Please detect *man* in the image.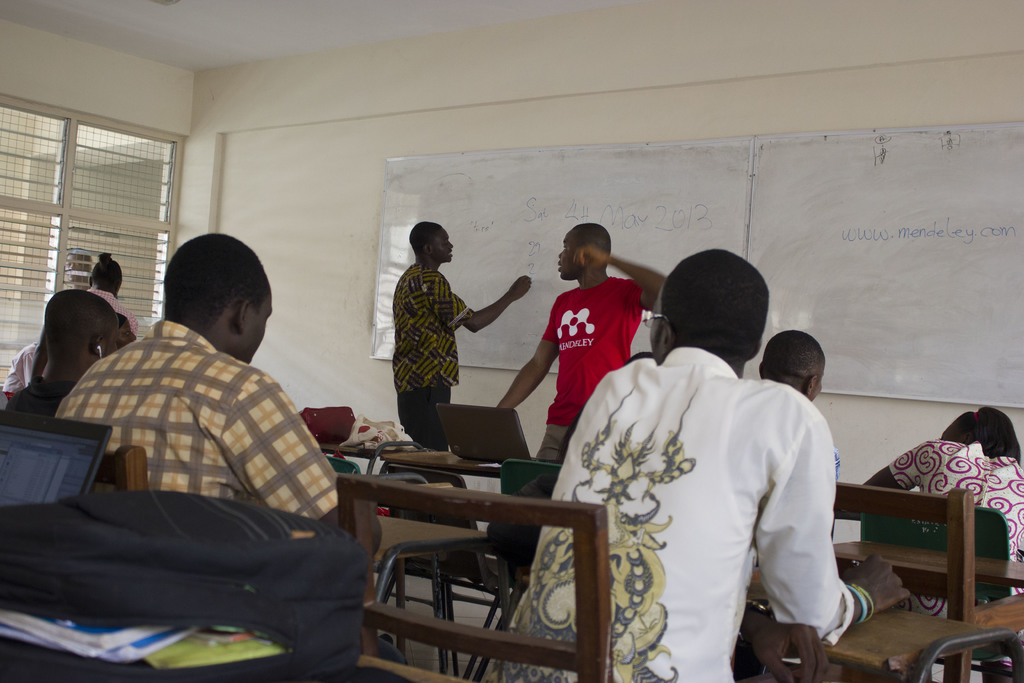
detection(4, 288, 122, 417).
